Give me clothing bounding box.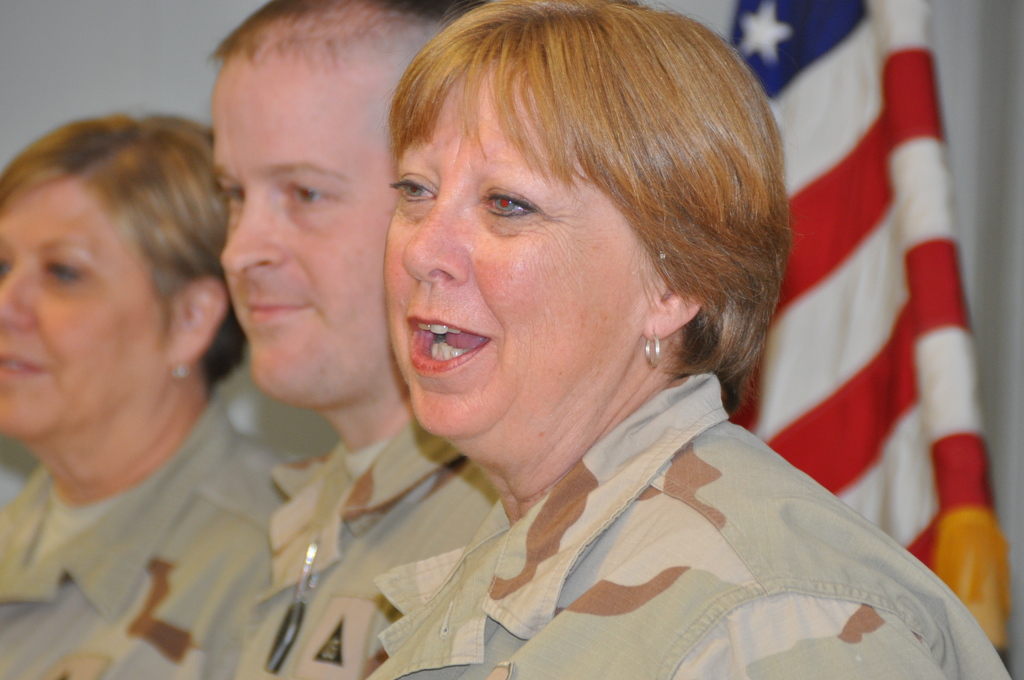
{"x1": 307, "y1": 356, "x2": 1016, "y2": 665}.
